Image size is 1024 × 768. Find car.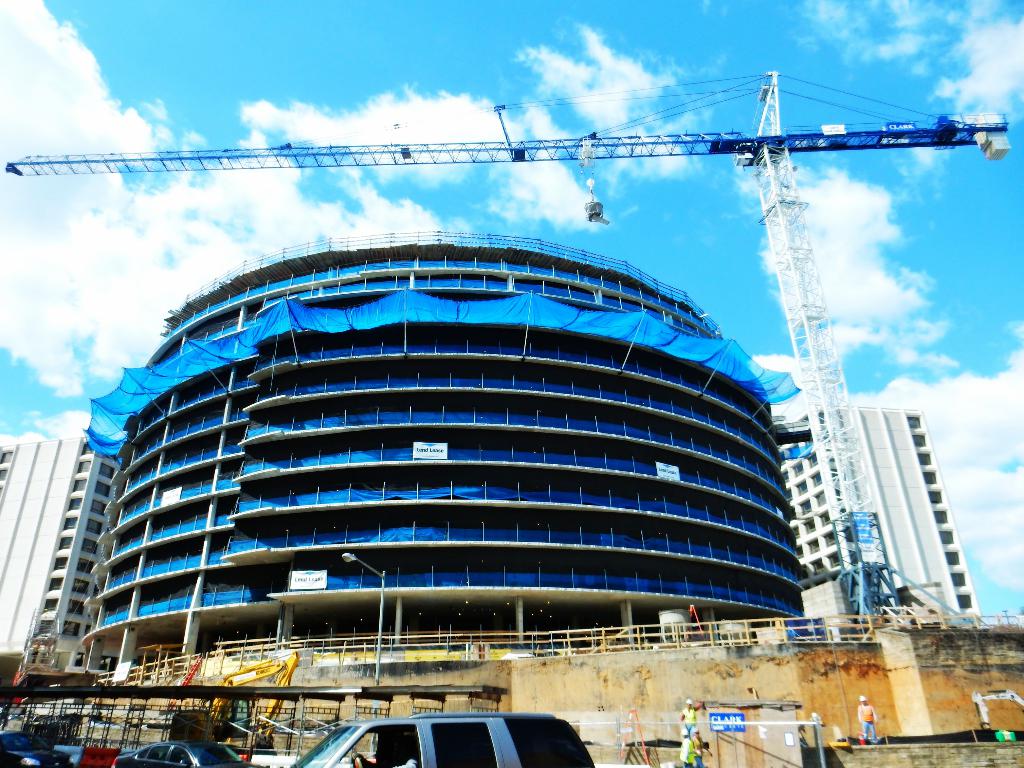
(x1=107, y1=740, x2=267, y2=767).
